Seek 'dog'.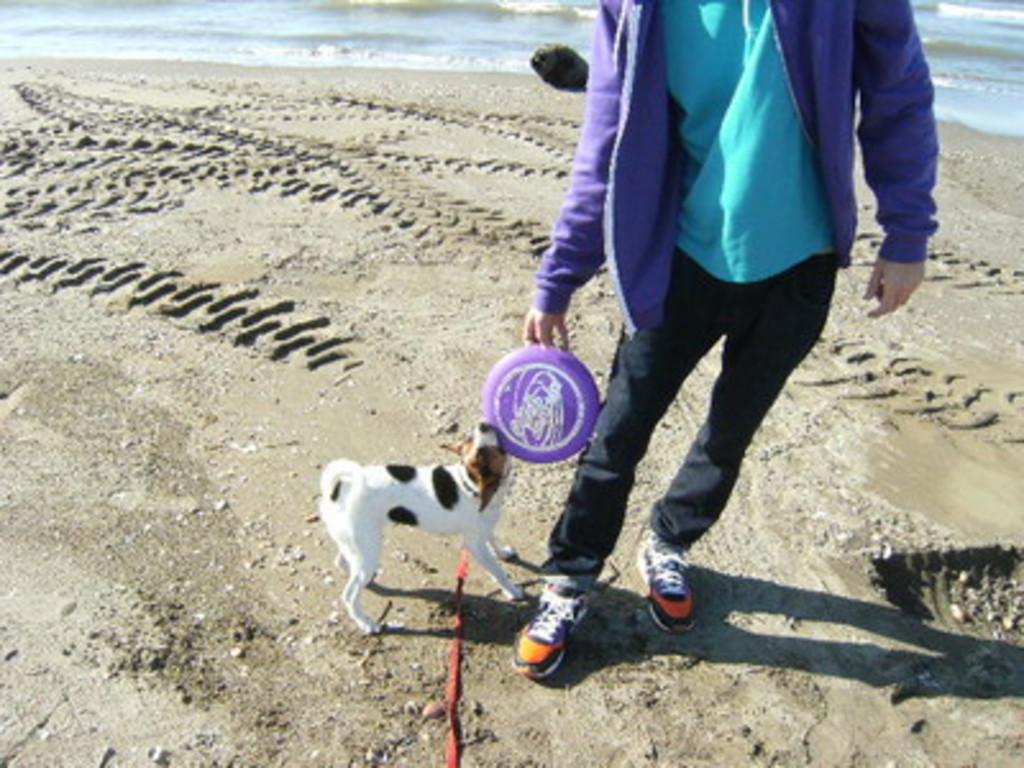
<region>317, 422, 532, 640</region>.
